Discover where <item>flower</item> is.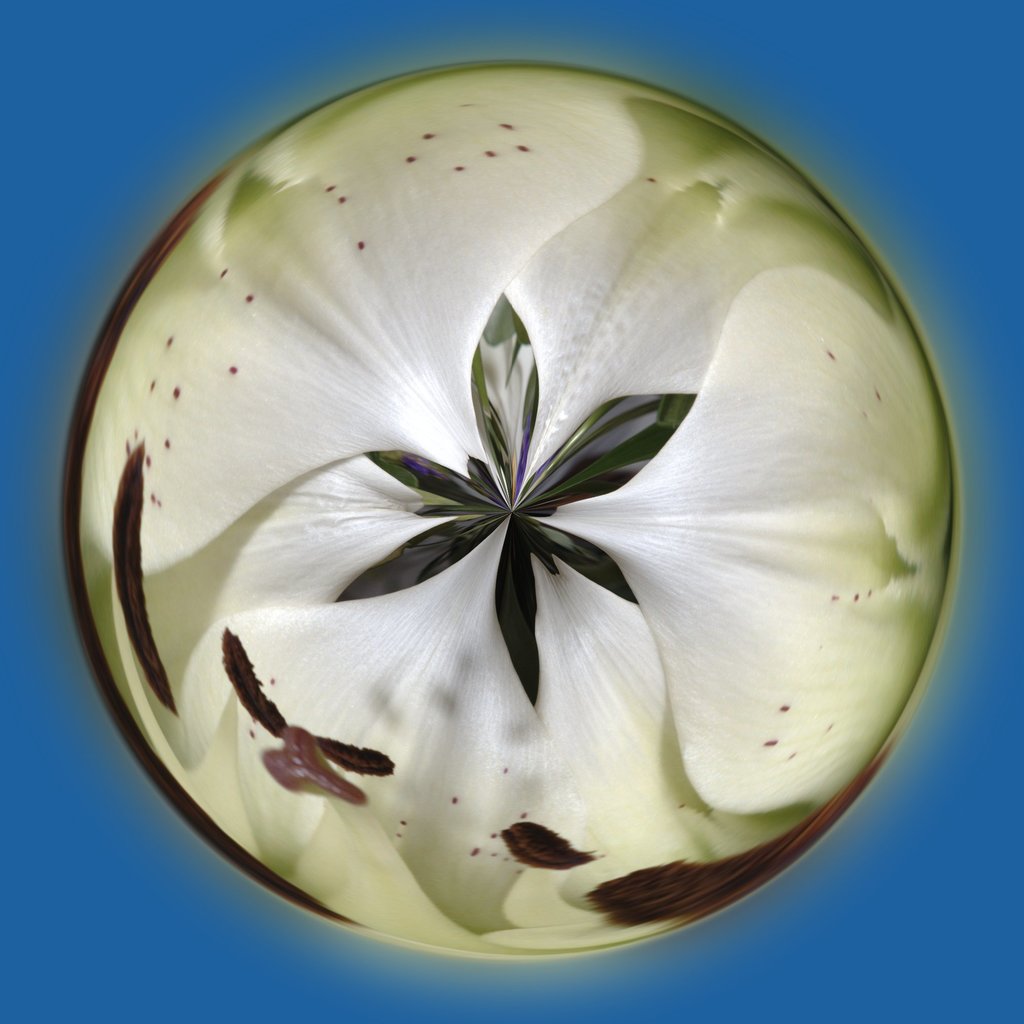
Discovered at (left=331, top=289, right=698, bottom=705).
